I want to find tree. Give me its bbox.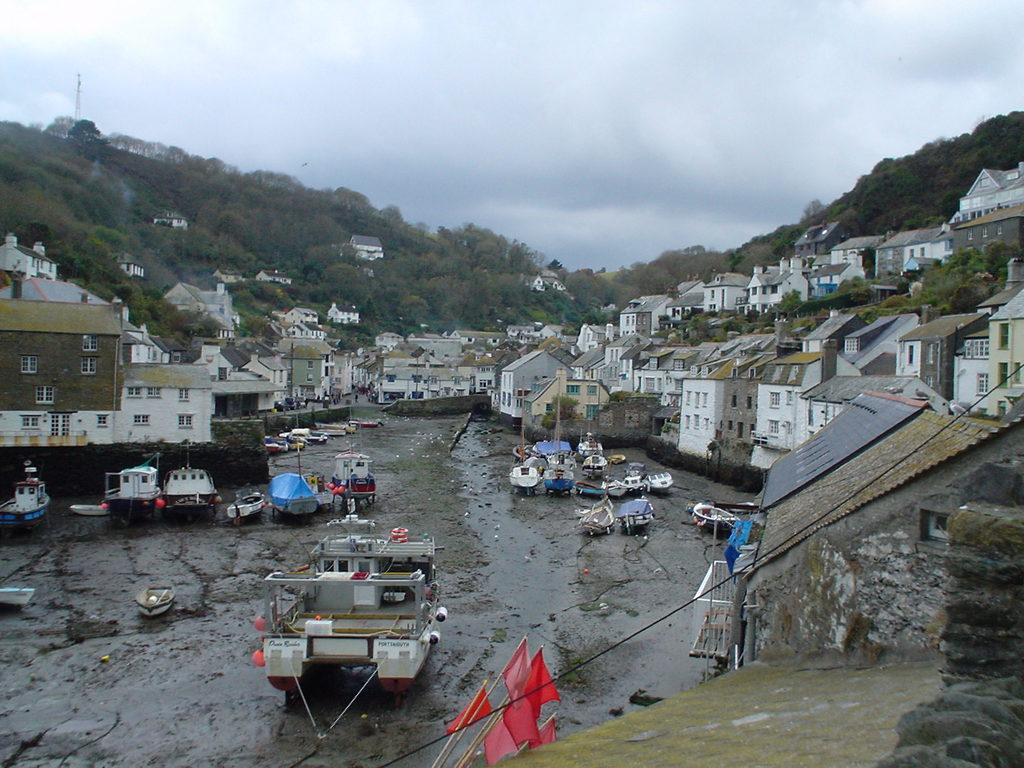
(541,395,589,431).
